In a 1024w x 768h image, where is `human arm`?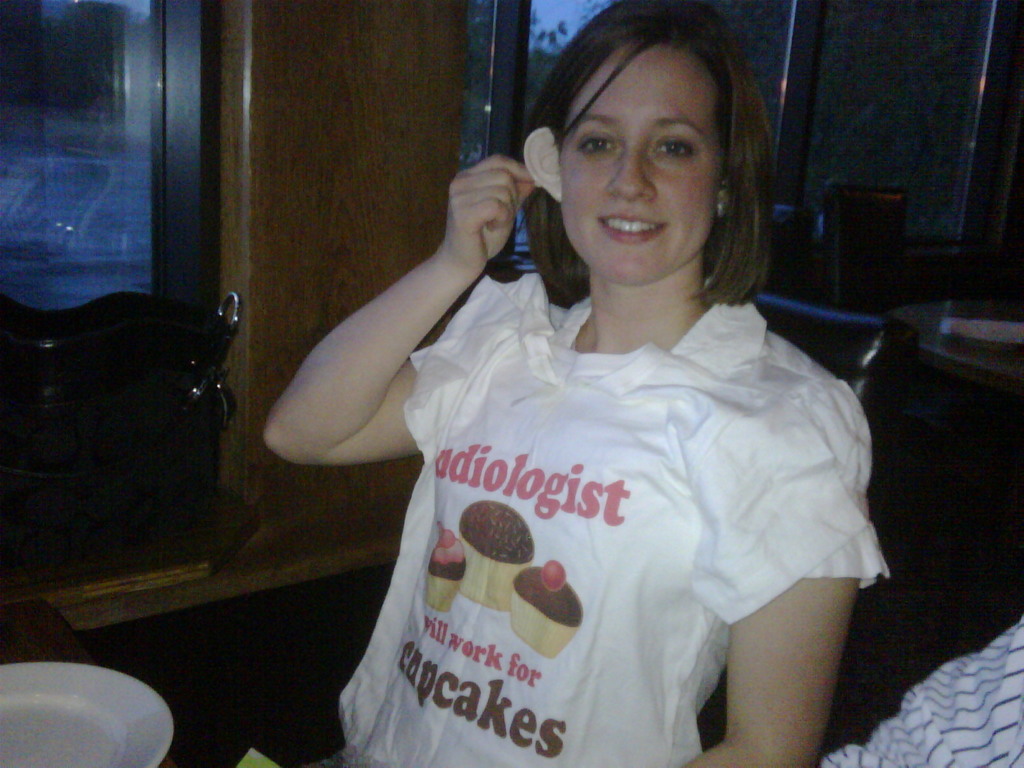
657,381,886,767.
